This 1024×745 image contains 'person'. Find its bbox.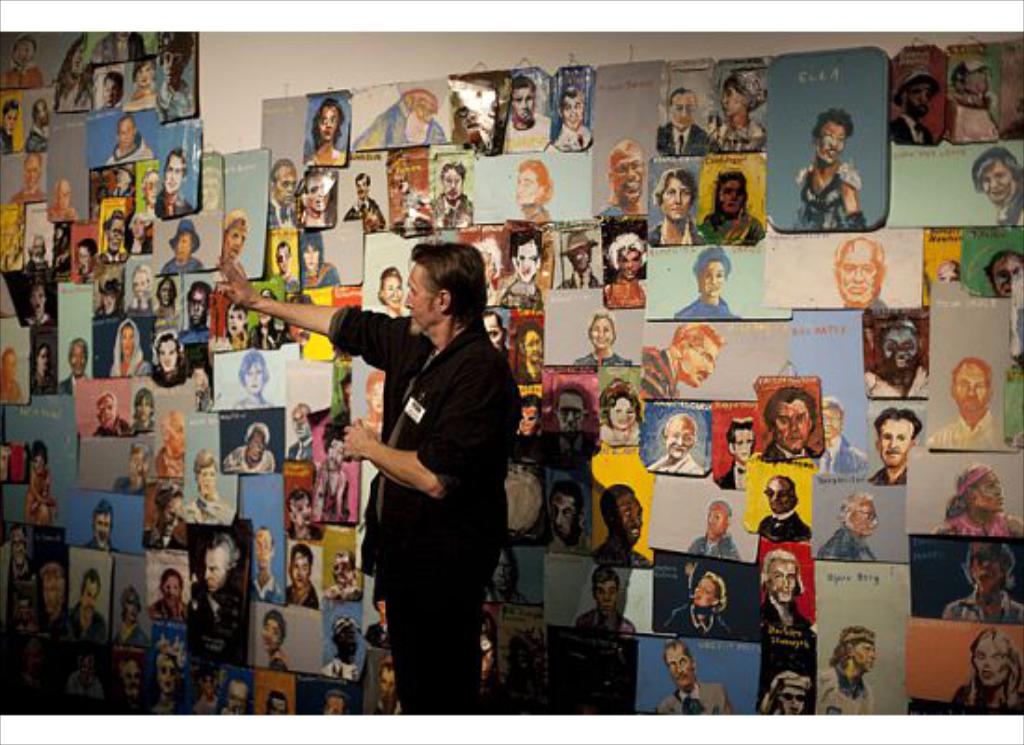
(x1=0, y1=35, x2=37, y2=91).
